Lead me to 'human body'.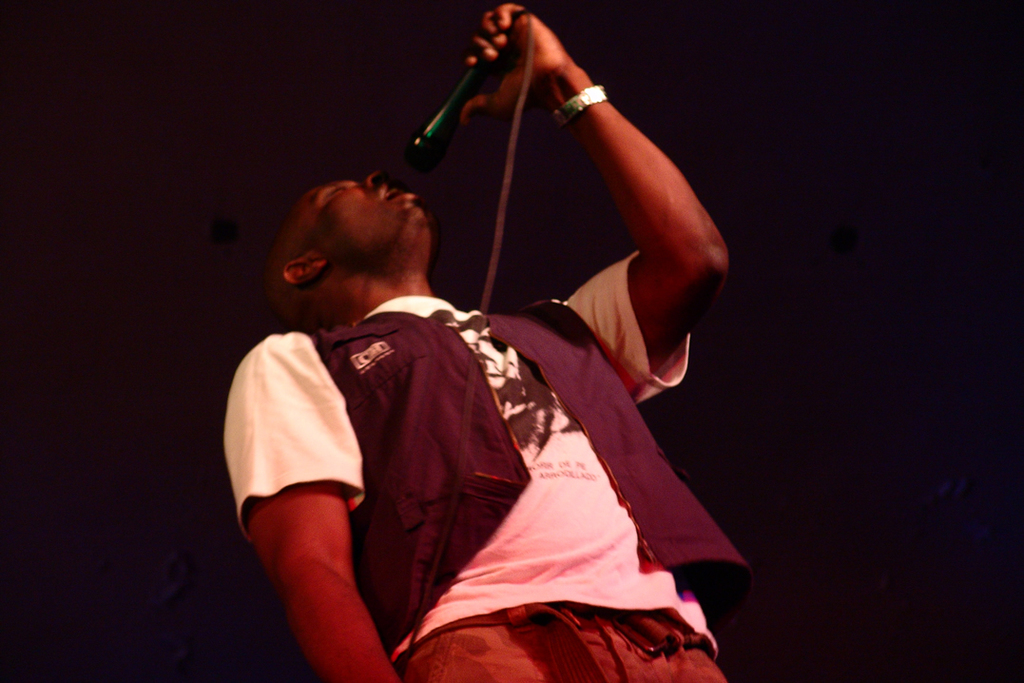
Lead to bbox=(225, 0, 732, 682).
